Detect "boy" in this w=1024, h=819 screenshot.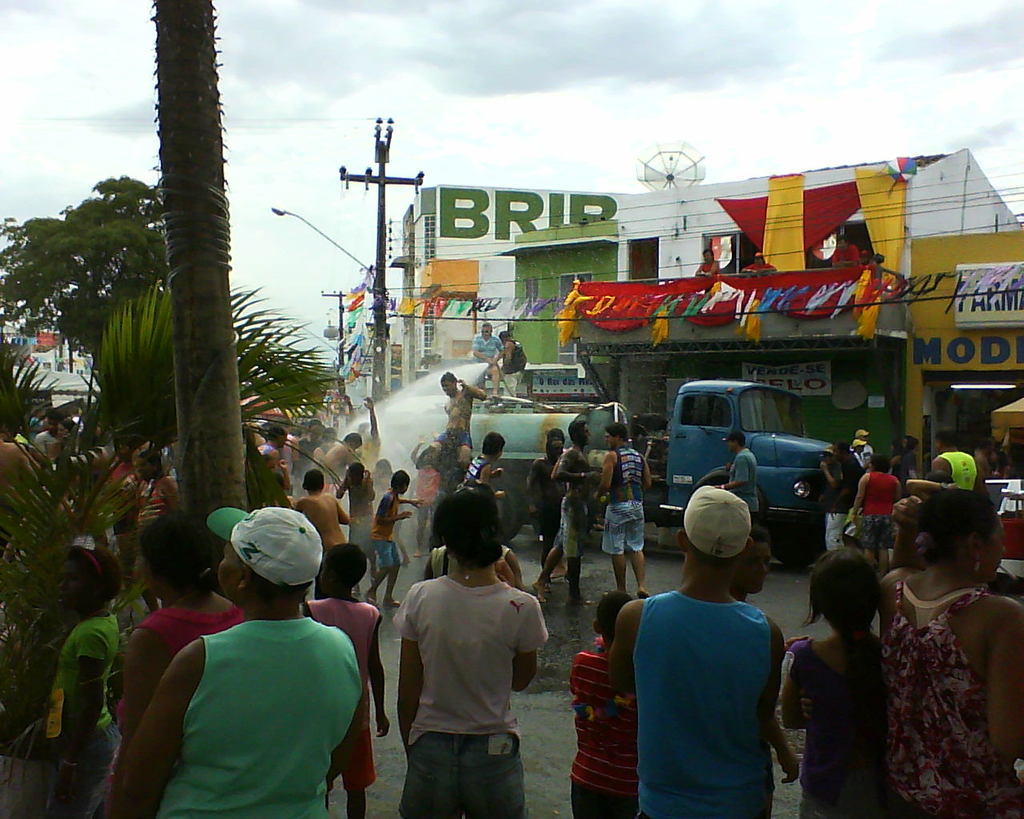
Detection: (405, 431, 451, 524).
